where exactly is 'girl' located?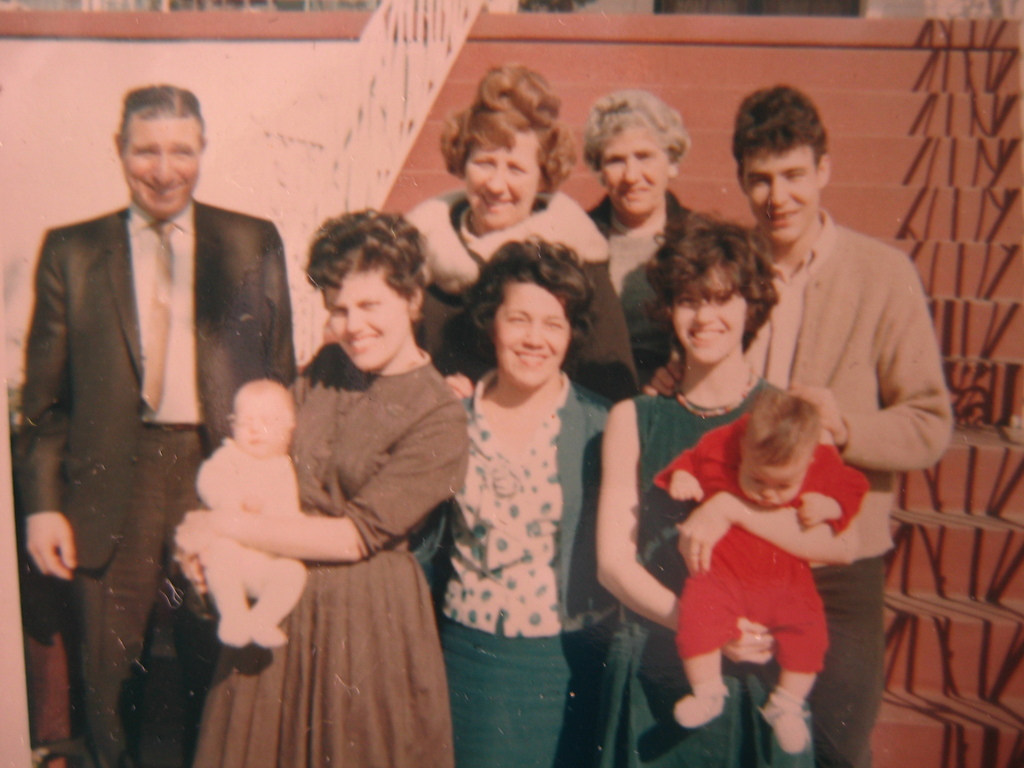
Its bounding box is [408, 239, 616, 761].
